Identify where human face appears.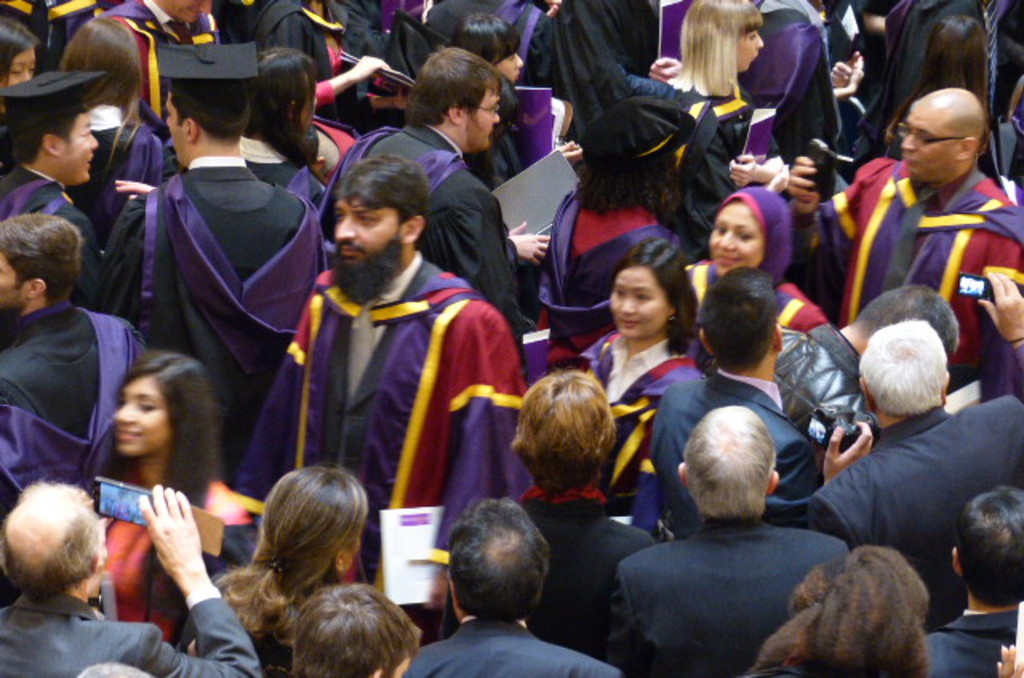
Appears at box=[710, 198, 763, 273].
